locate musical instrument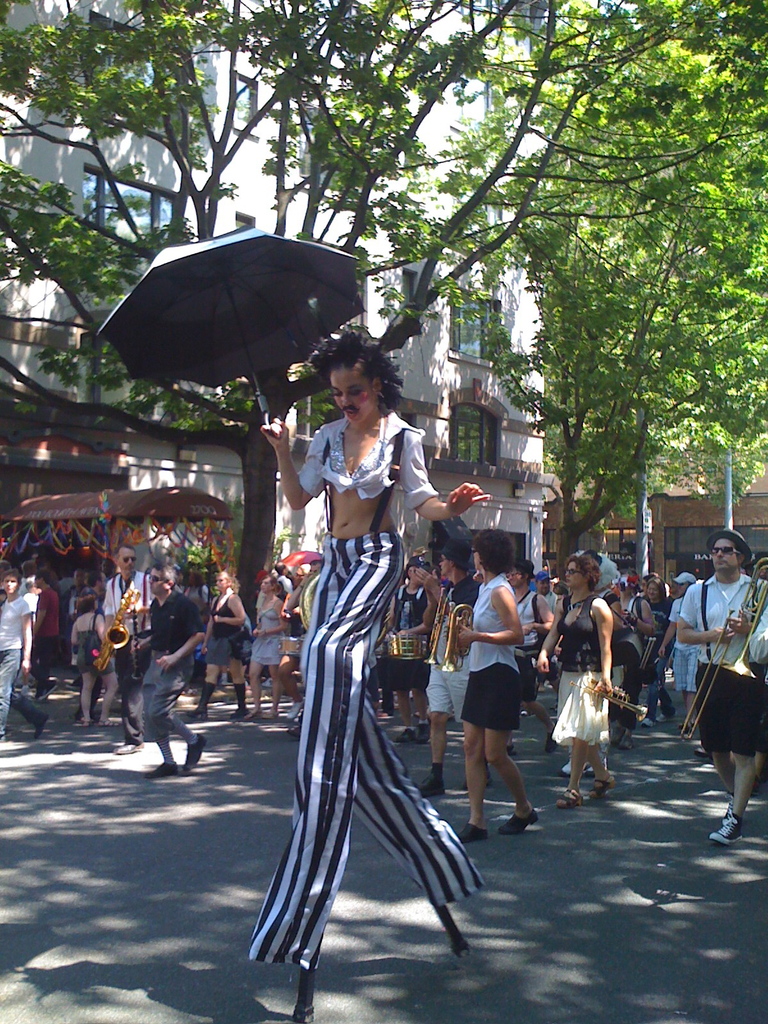
[88,580,147,678]
